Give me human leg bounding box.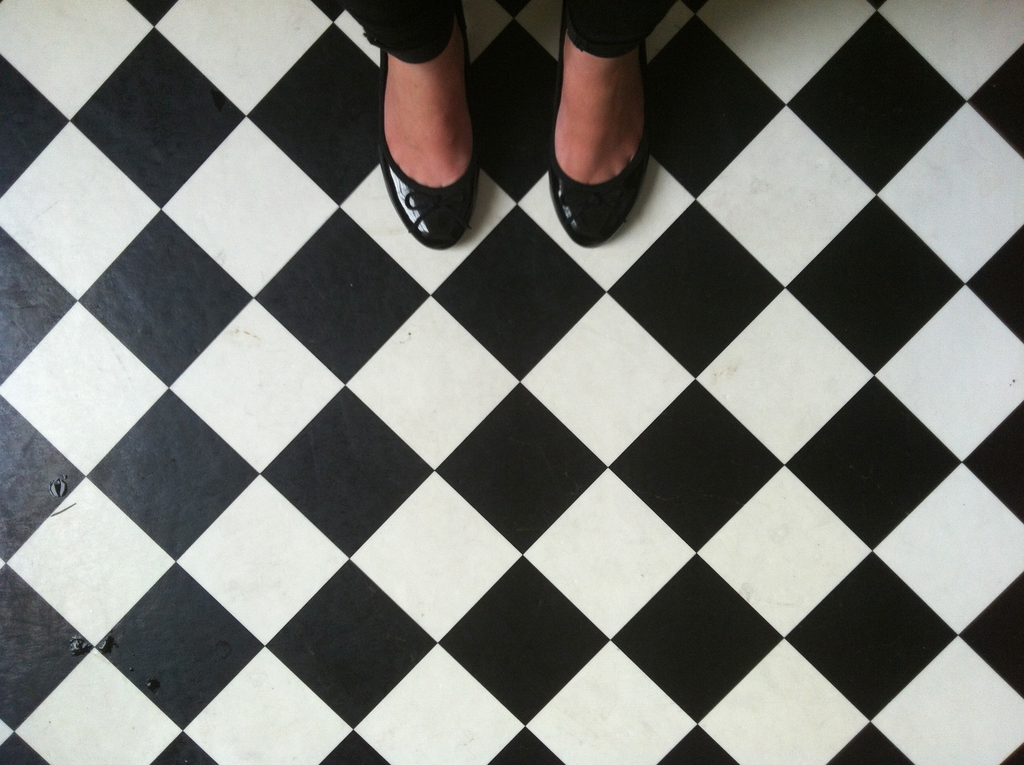
x1=336, y1=0, x2=482, y2=250.
